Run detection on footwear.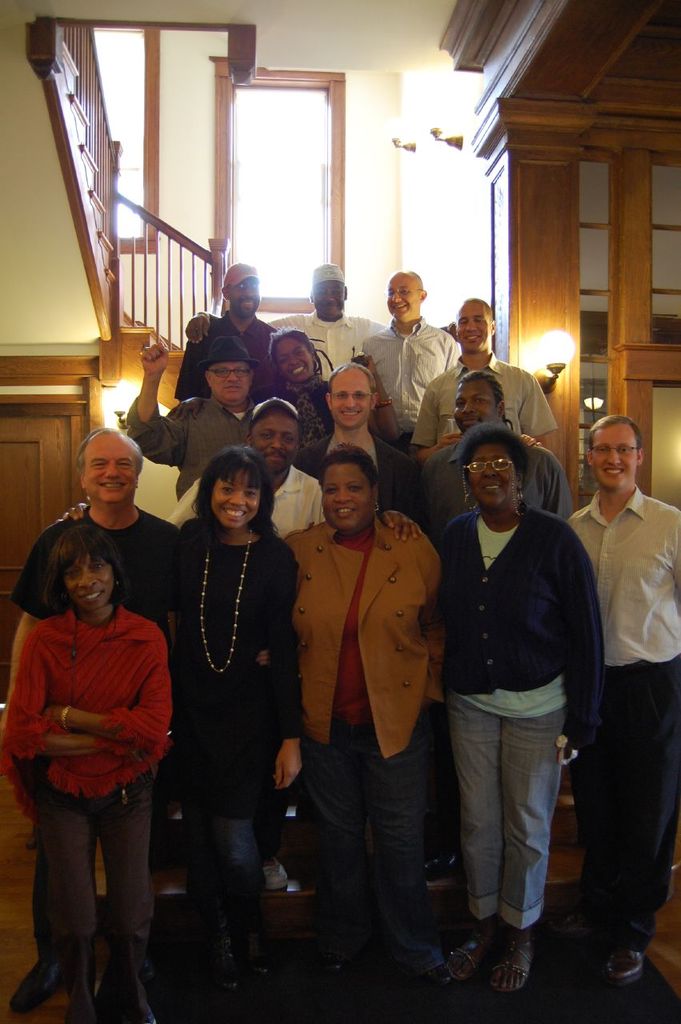
Result: (10,962,66,1017).
